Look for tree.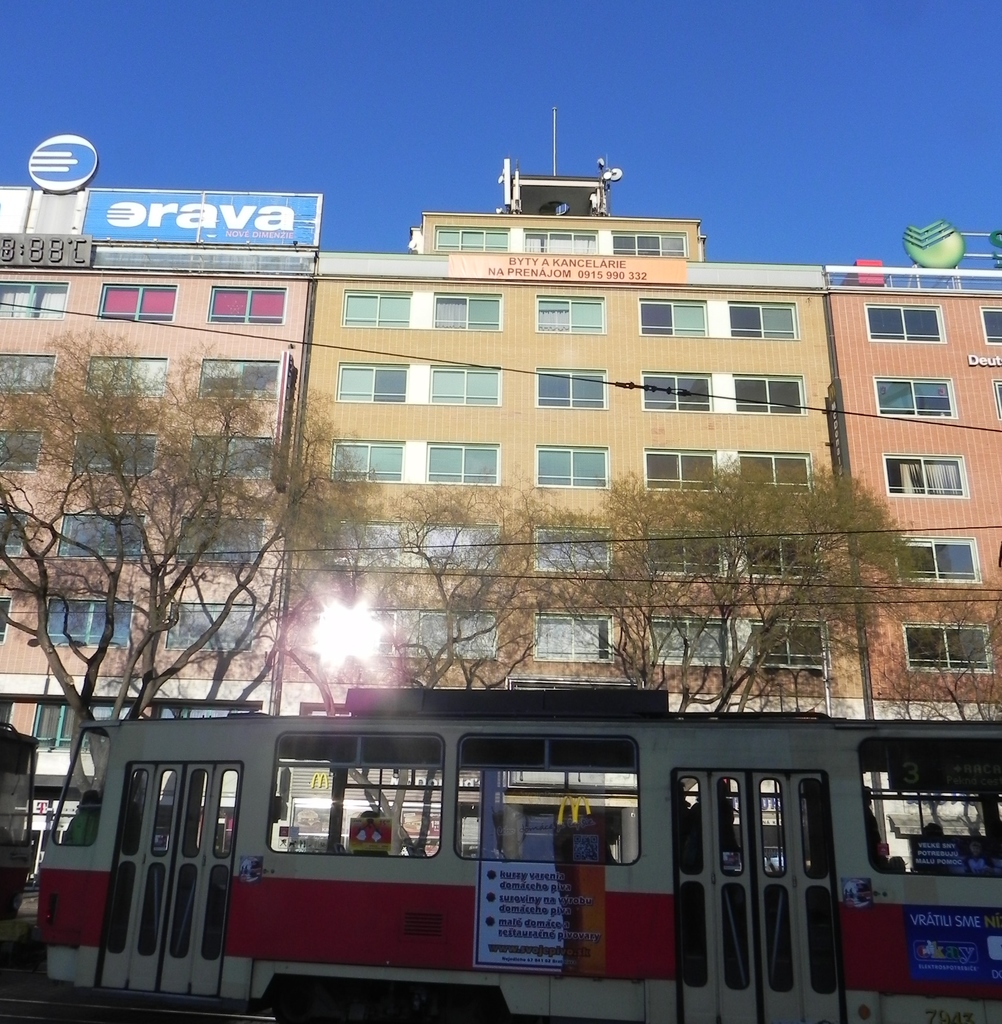
Found: select_region(600, 455, 932, 724).
